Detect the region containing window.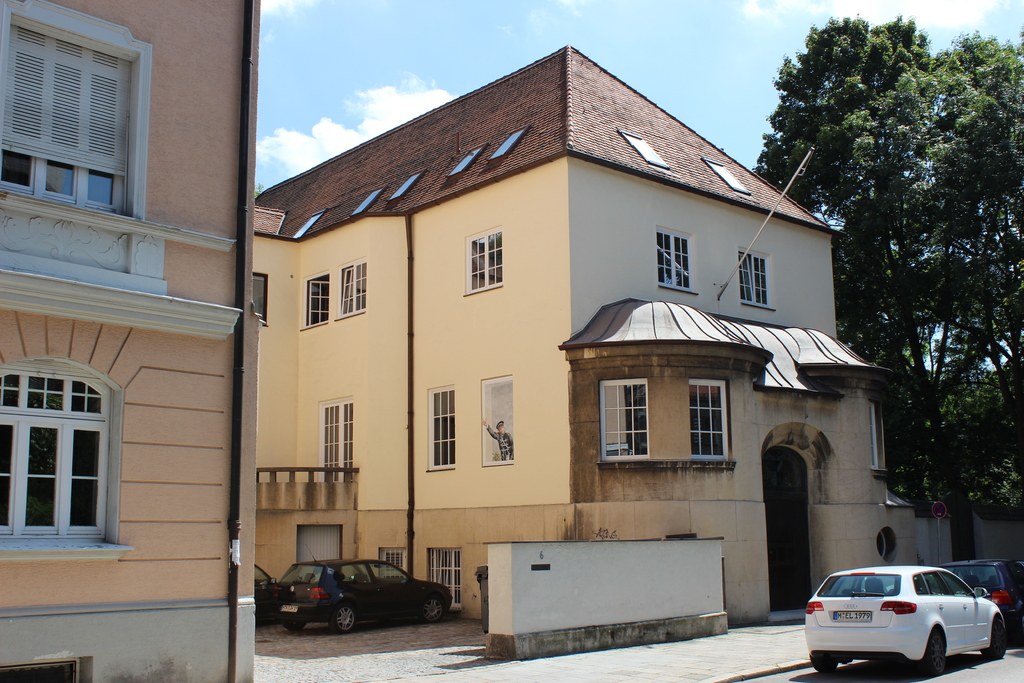
bbox(446, 145, 484, 177).
